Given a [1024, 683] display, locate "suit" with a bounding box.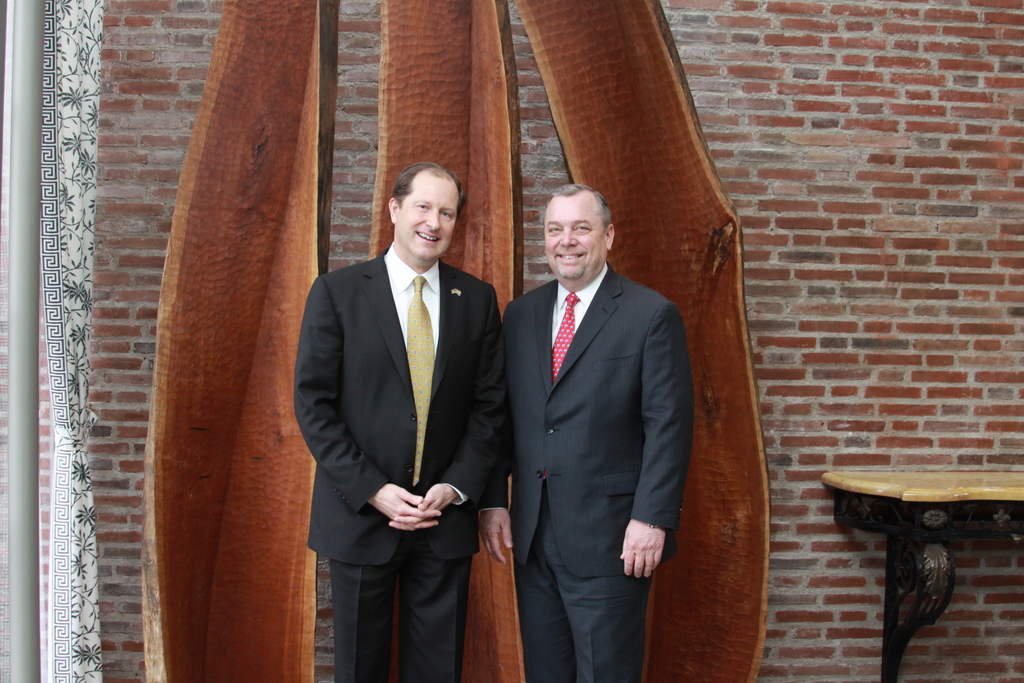
Located: x1=289 y1=237 x2=504 y2=682.
